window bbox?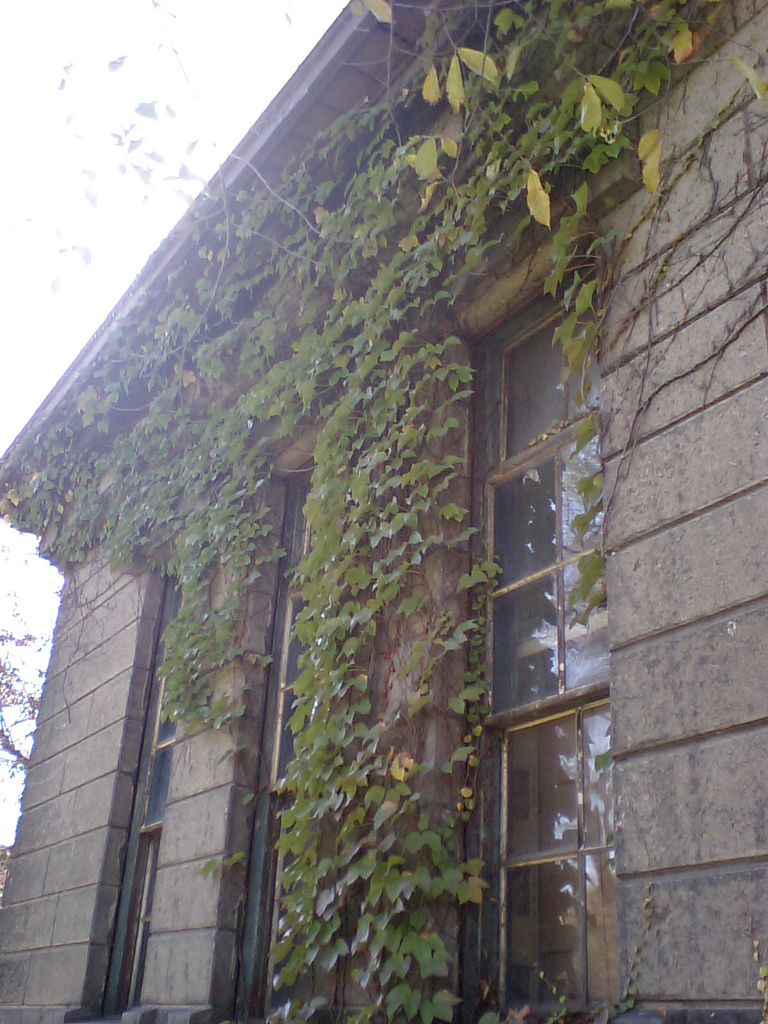
[left=252, top=393, right=356, bottom=1019]
